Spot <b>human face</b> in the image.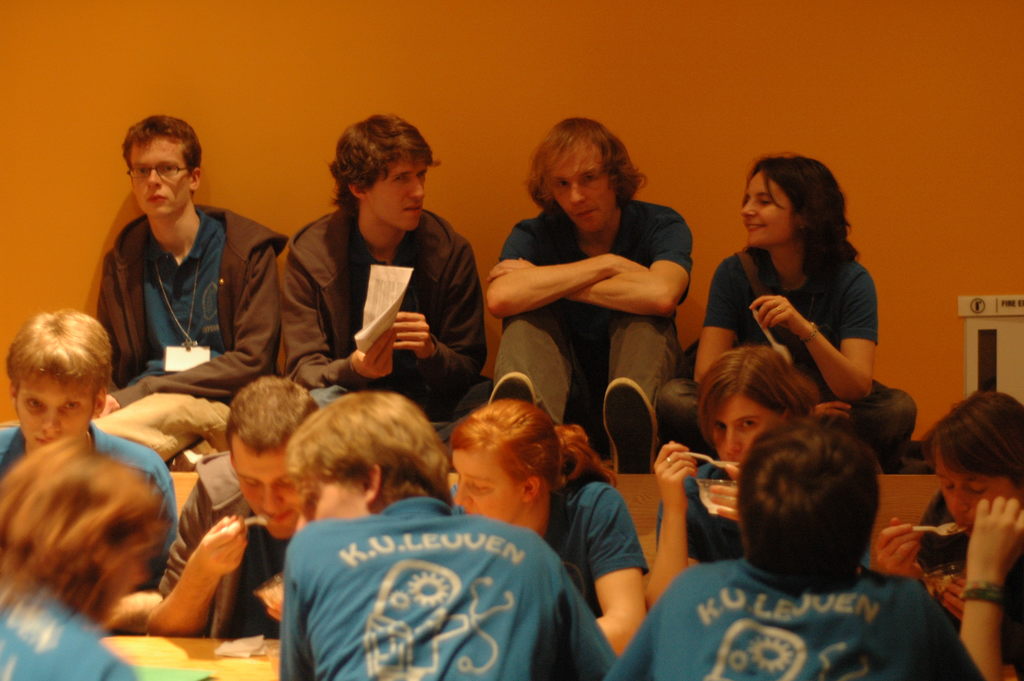
<b>human face</b> found at locate(714, 404, 780, 474).
